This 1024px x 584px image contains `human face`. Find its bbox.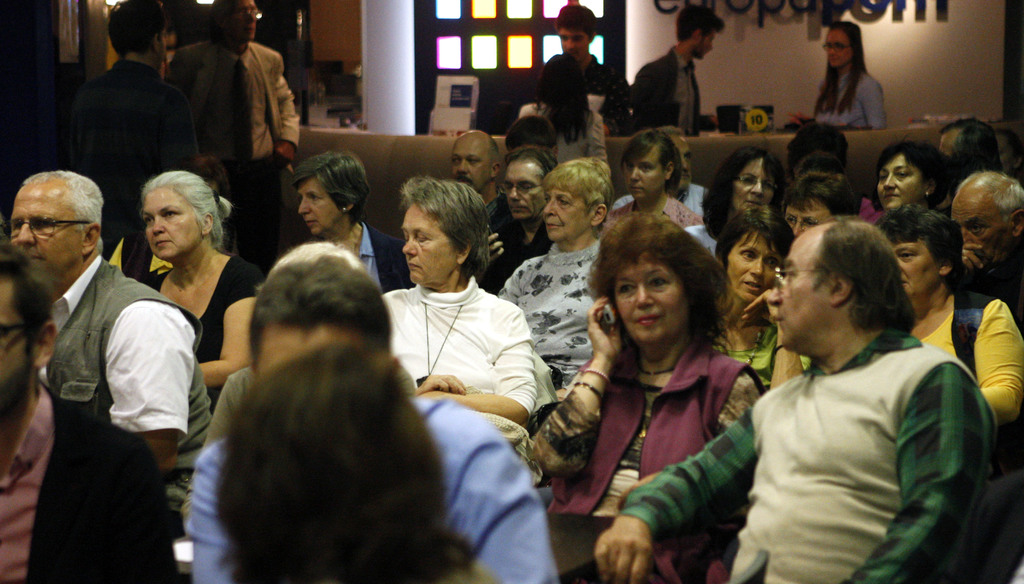
bbox(299, 179, 341, 236).
